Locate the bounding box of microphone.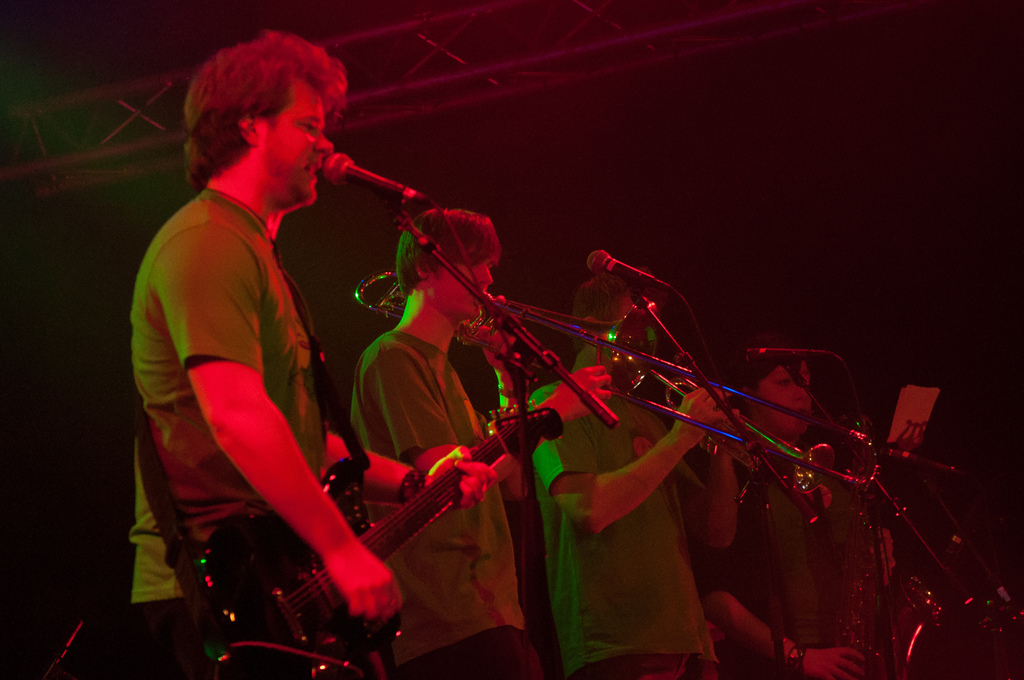
Bounding box: [left=588, top=252, right=675, bottom=295].
